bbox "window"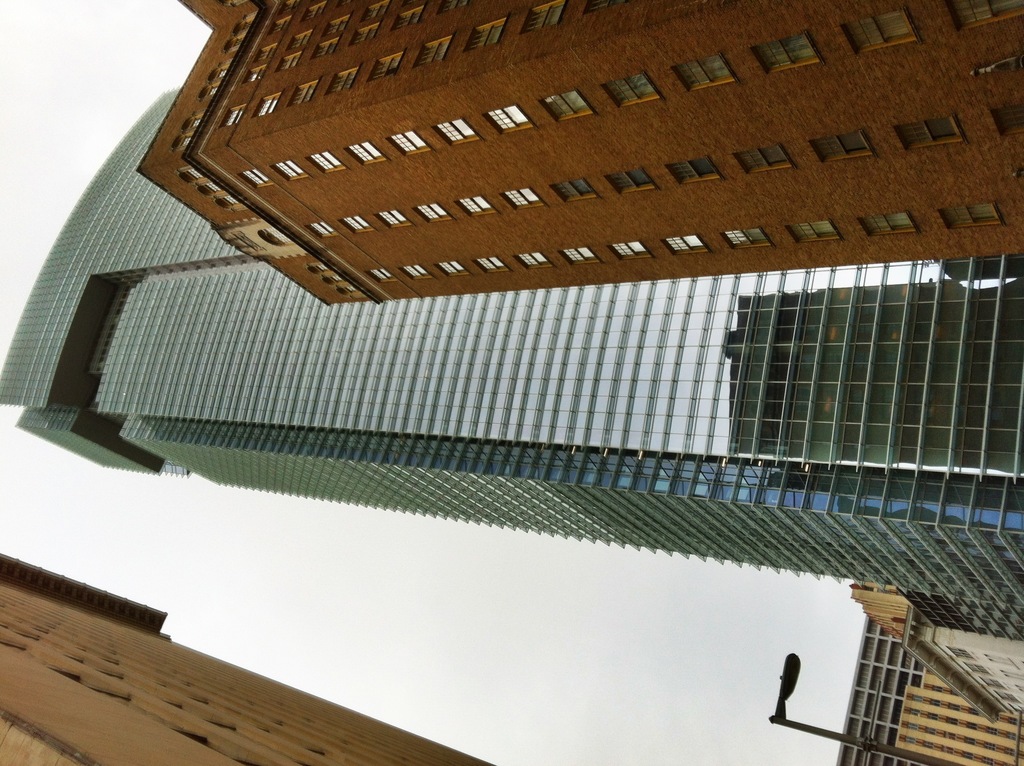
(left=934, top=200, right=995, bottom=227)
